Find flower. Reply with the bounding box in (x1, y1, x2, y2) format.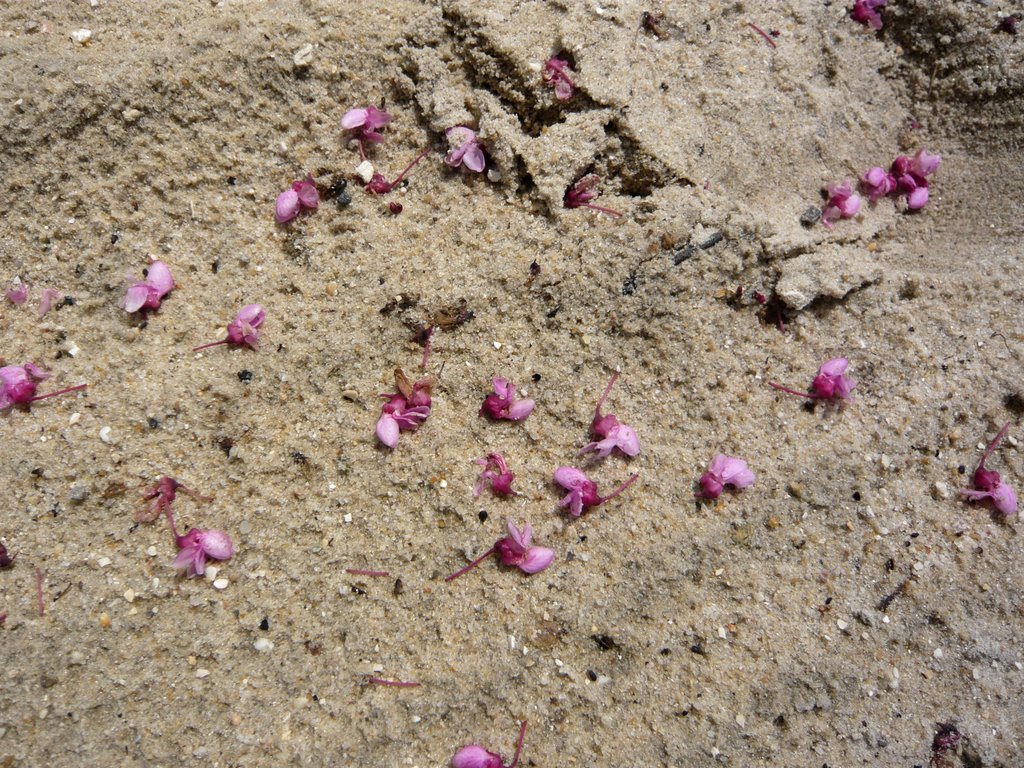
(451, 726, 524, 767).
